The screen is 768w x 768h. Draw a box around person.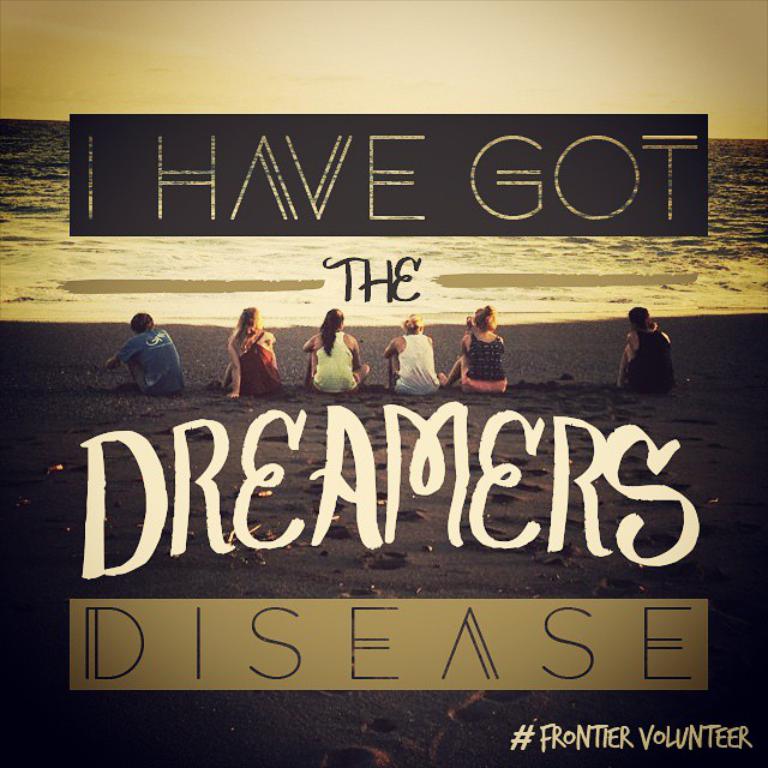
{"x1": 386, "y1": 313, "x2": 443, "y2": 396}.
